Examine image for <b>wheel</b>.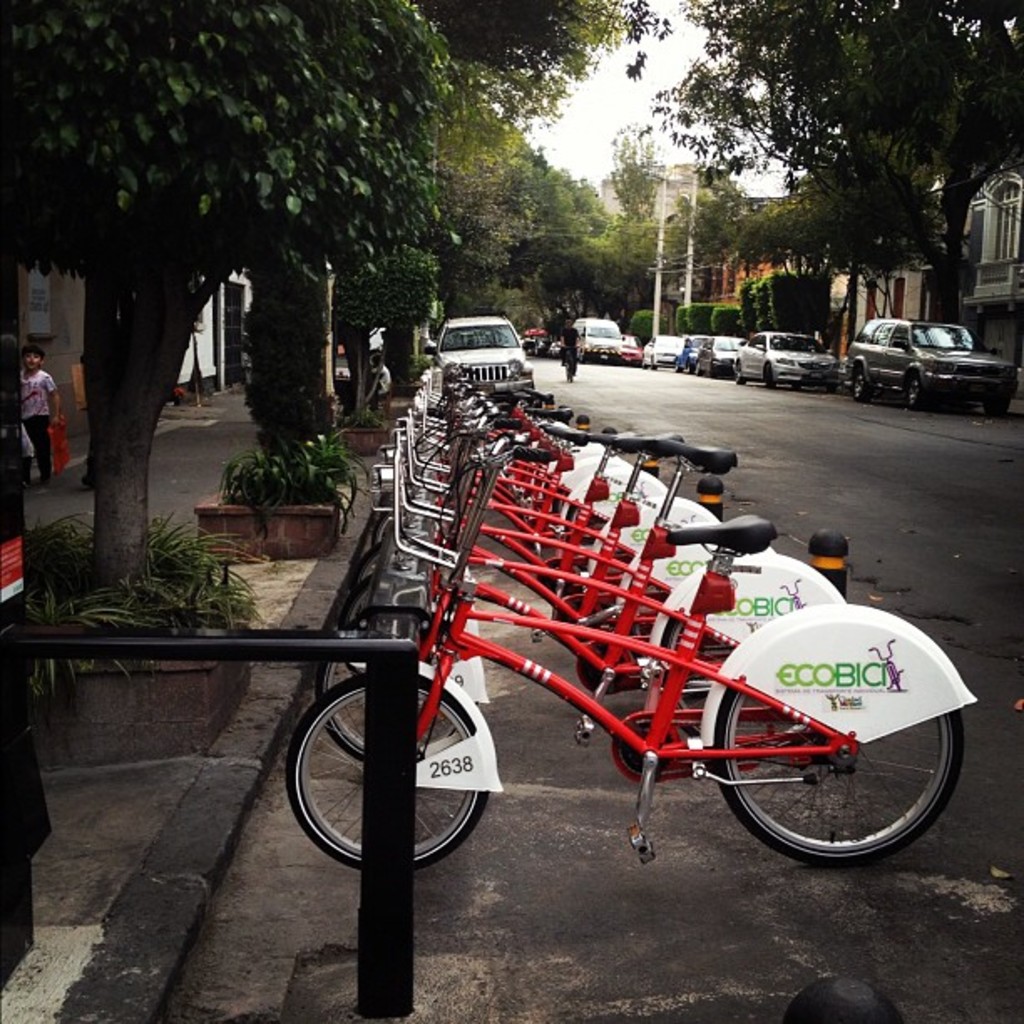
Examination result: {"x1": 340, "y1": 574, "x2": 381, "y2": 627}.
